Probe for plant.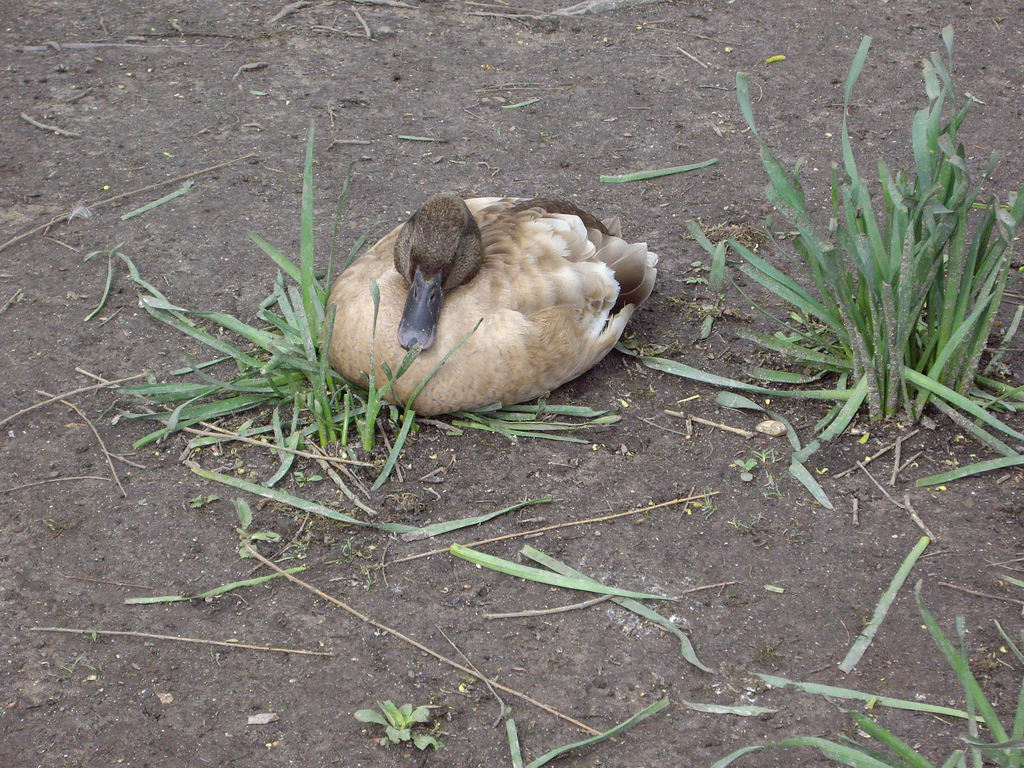
Probe result: 86 116 612 450.
